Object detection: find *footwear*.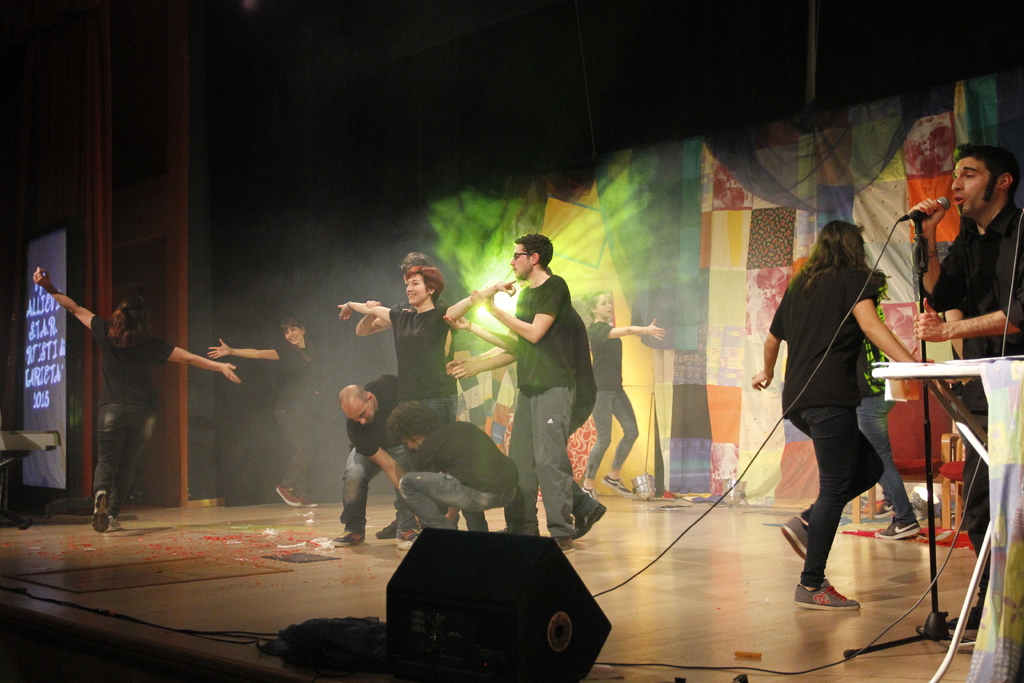
detection(876, 516, 929, 541).
